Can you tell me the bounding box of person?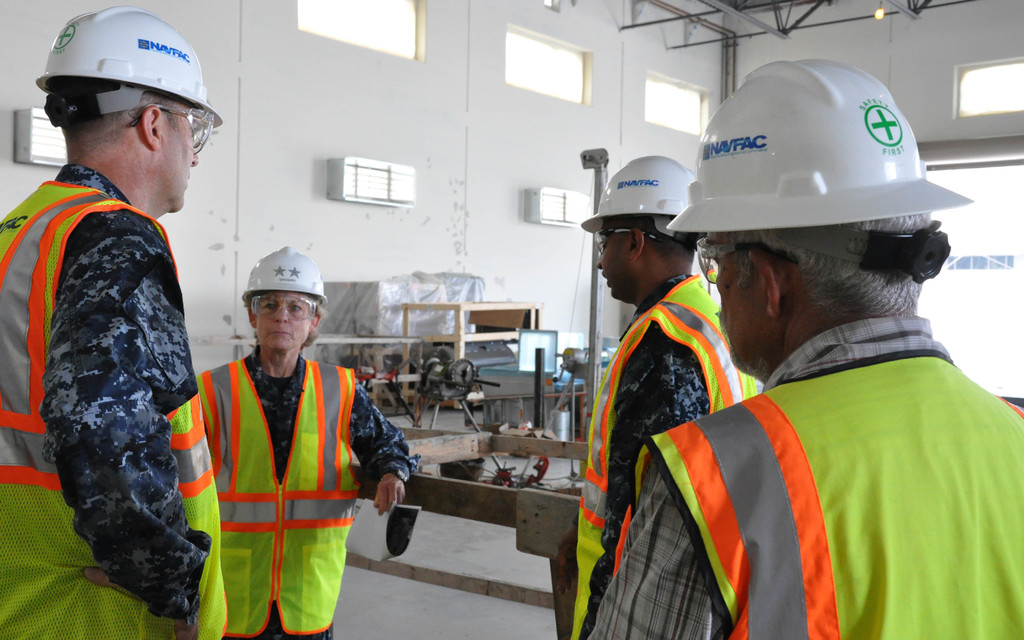
crop(591, 62, 1023, 639).
